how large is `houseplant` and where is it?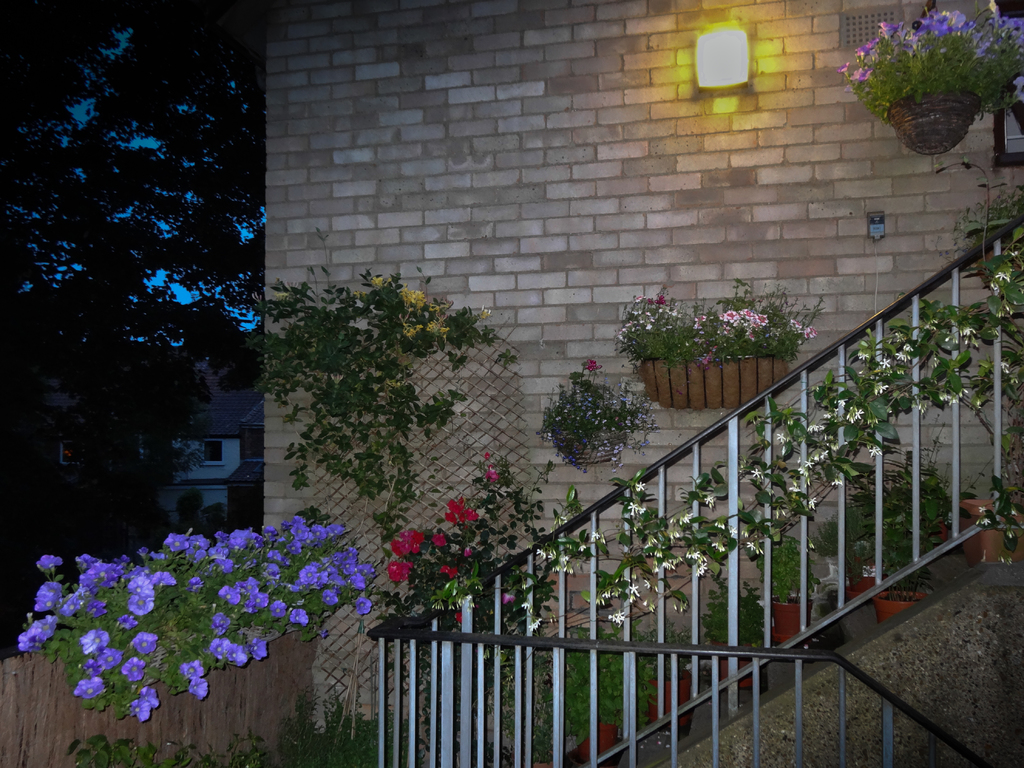
Bounding box: bbox=(630, 627, 705, 739).
